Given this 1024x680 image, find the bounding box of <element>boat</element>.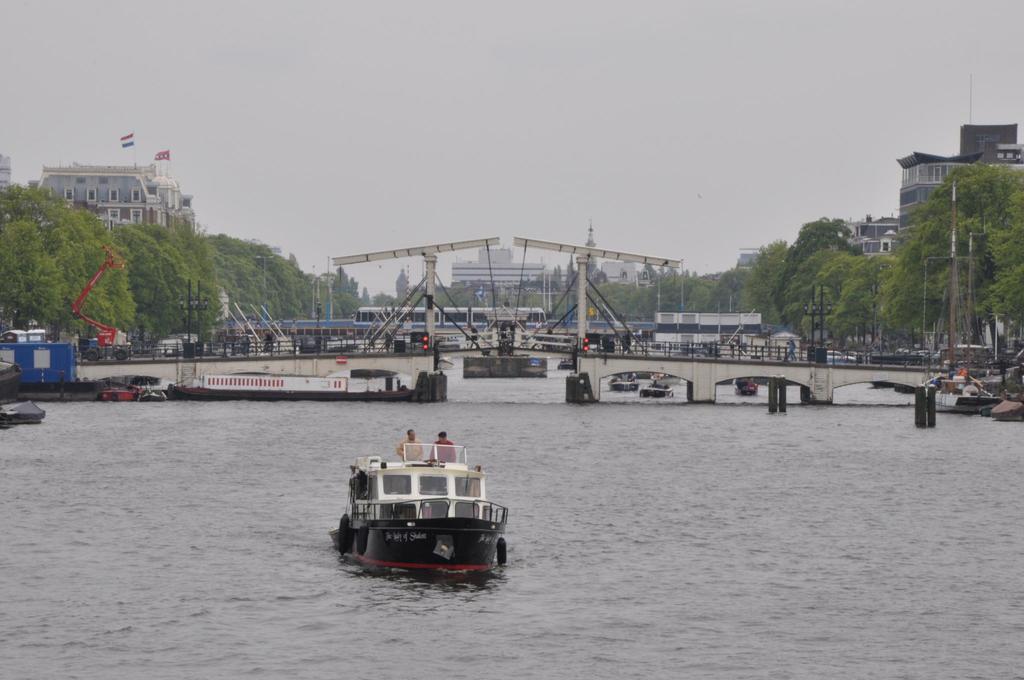
(132, 384, 167, 406).
